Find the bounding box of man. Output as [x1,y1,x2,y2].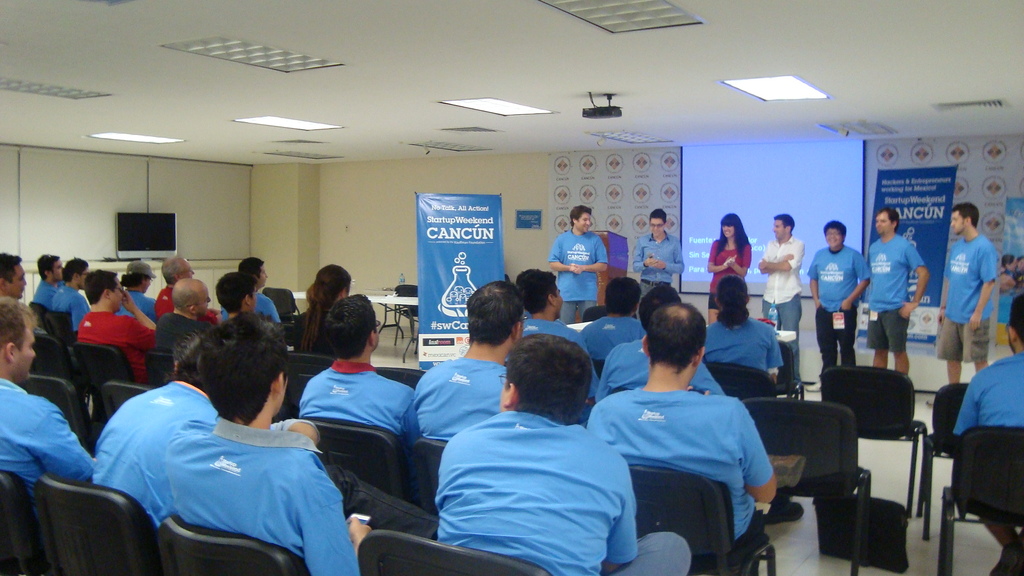
[216,255,277,330].
